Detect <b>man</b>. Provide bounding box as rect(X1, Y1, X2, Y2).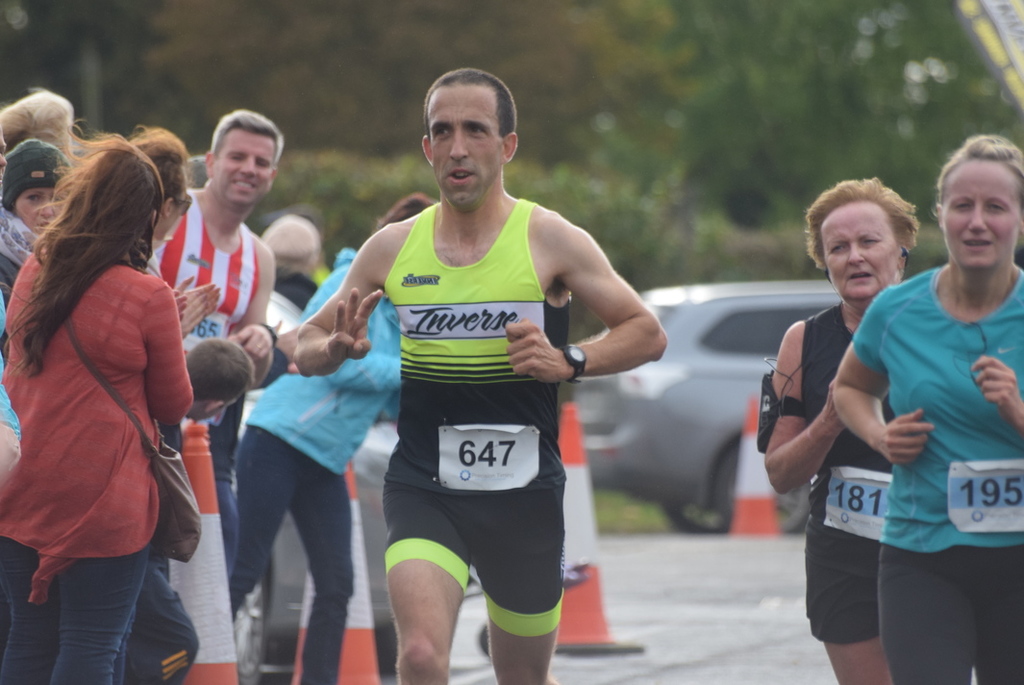
rect(264, 214, 330, 315).
